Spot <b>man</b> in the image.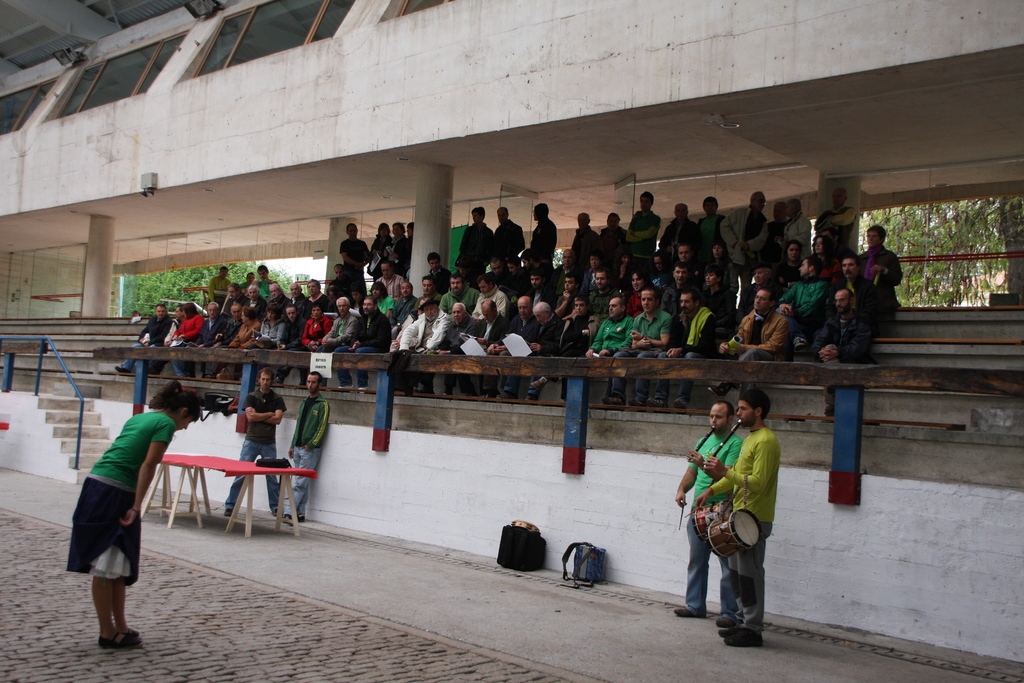
<b>man</b> found at <region>462, 295, 511, 393</region>.
